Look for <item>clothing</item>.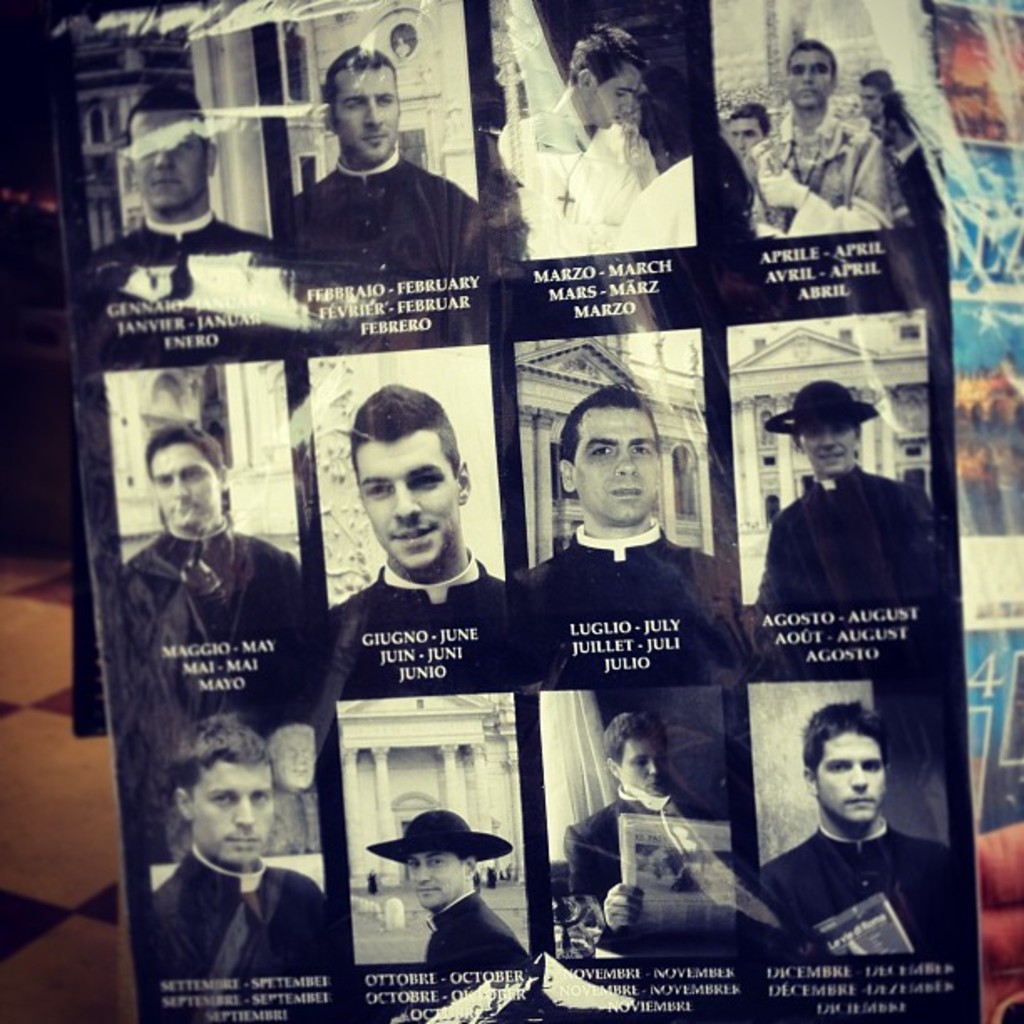
Found: crop(738, 827, 975, 980).
